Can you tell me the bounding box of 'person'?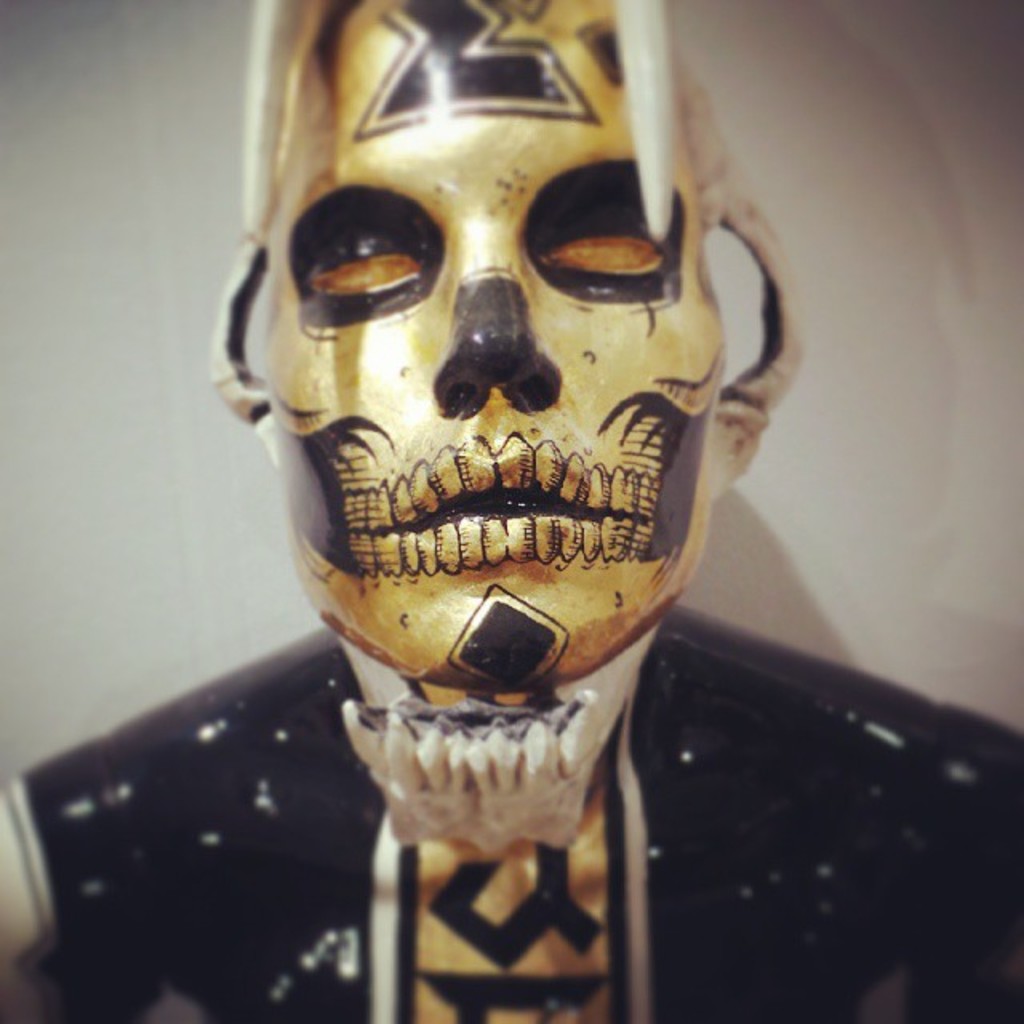
box(0, 0, 1022, 1022).
